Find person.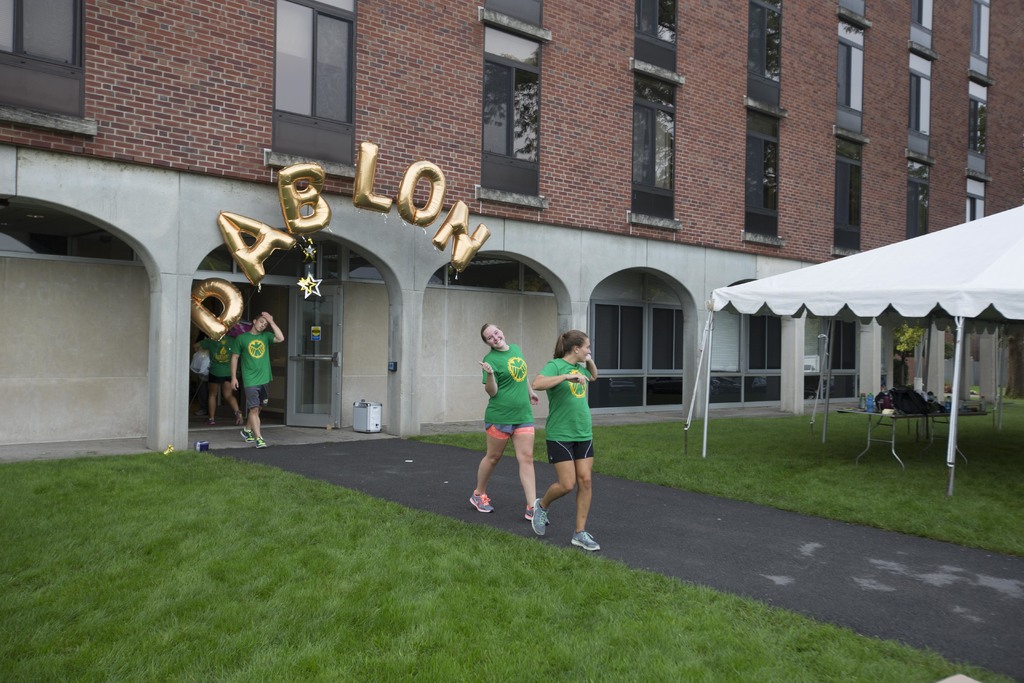
left=531, top=330, right=600, bottom=551.
